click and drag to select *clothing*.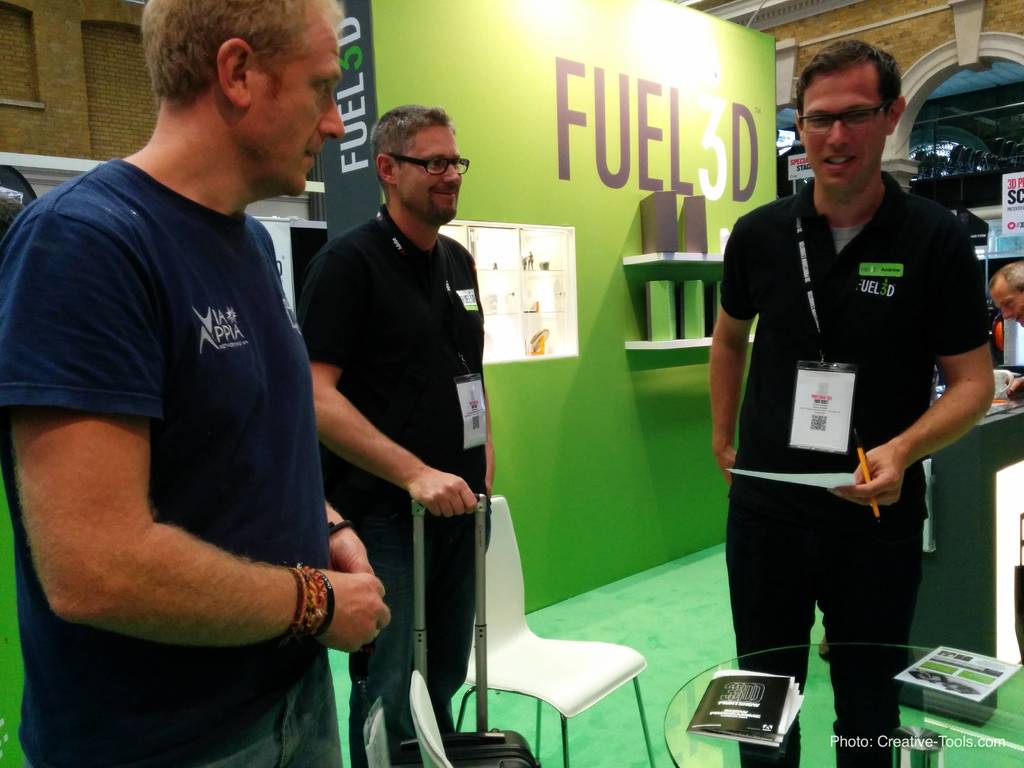
Selection: Rect(298, 193, 492, 732).
